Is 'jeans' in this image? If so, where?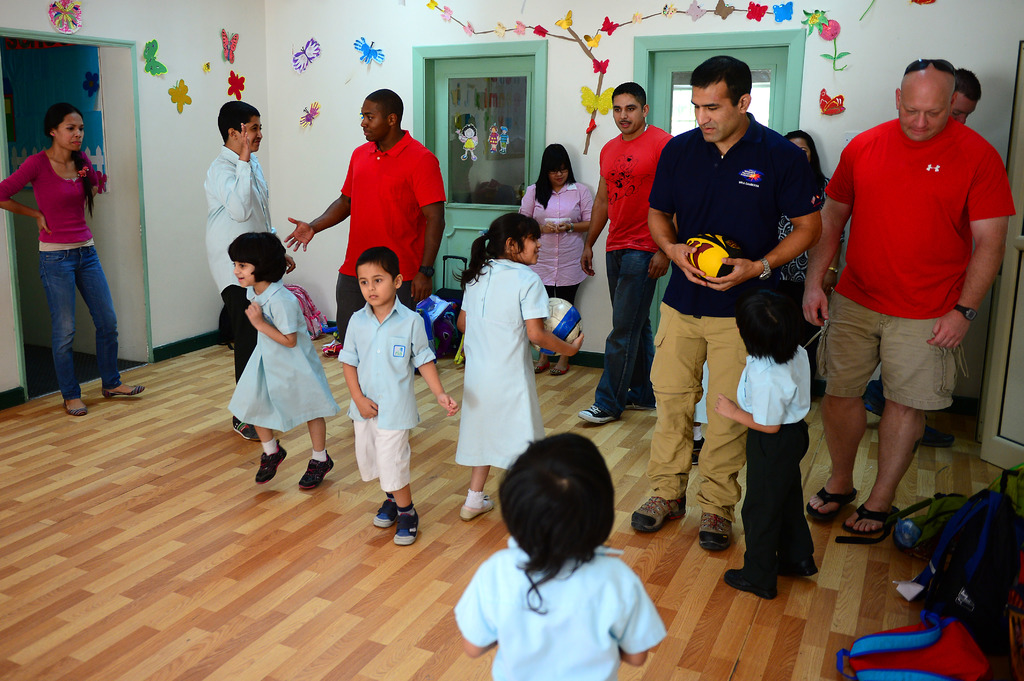
Yes, at (x1=589, y1=246, x2=655, y2=416).
